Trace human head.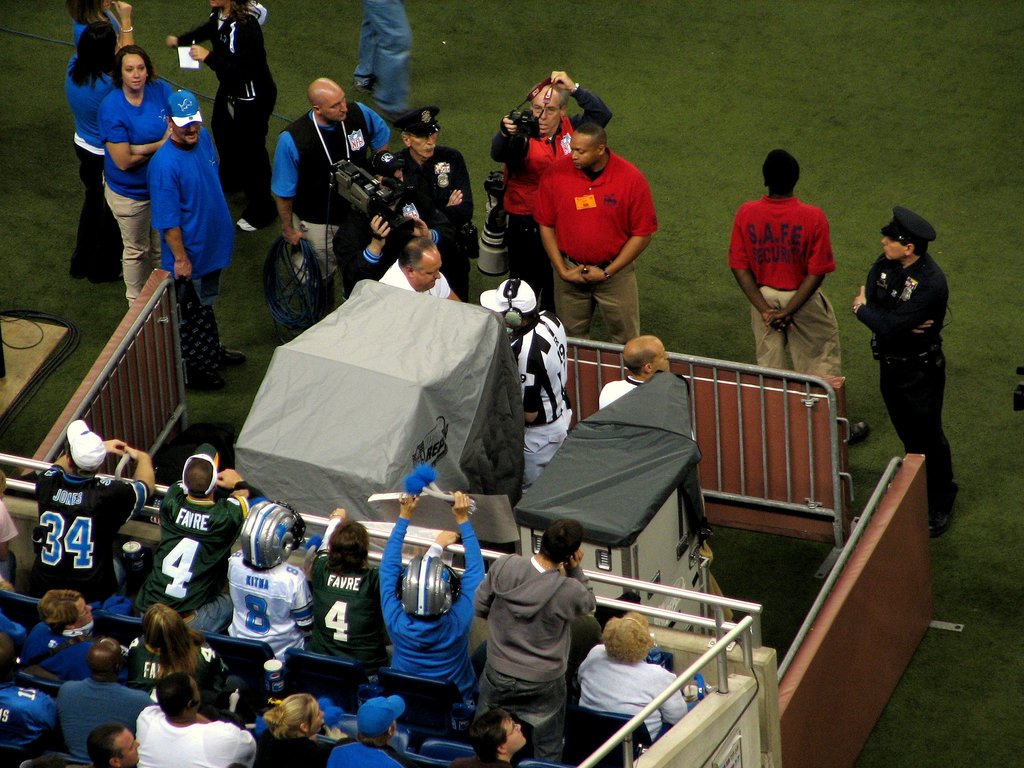
Traced to [left=467, top=710, right=527, bottom=763].
